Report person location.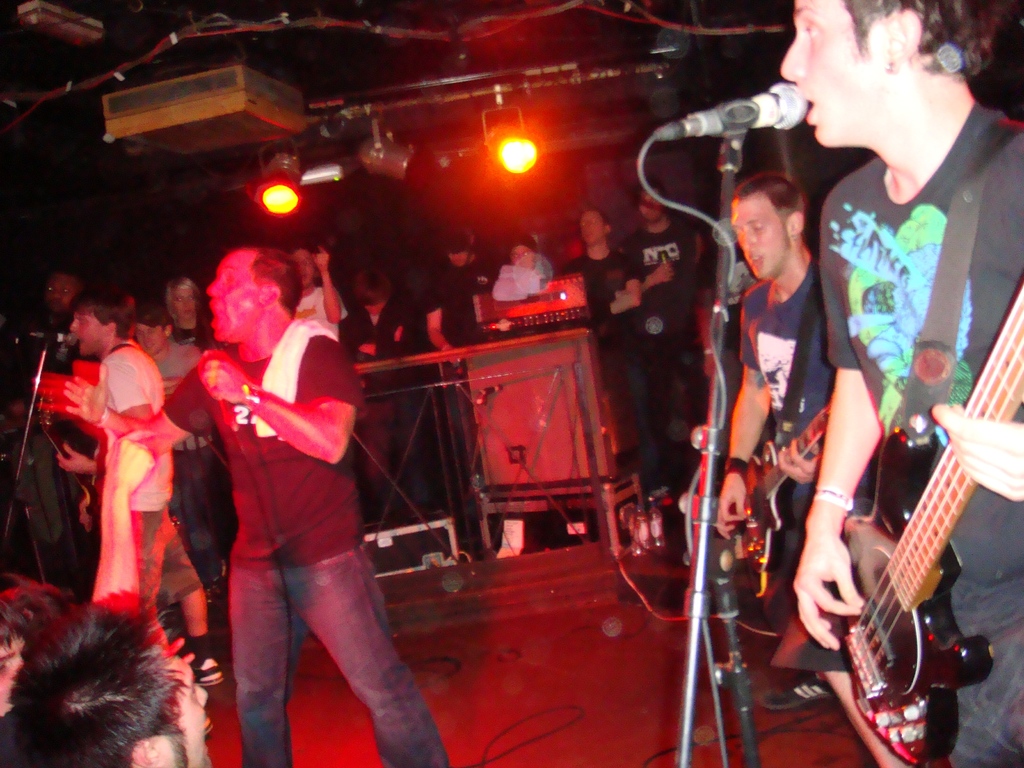
Report: (x1=707, y1=173, x2=879, y2=708).
